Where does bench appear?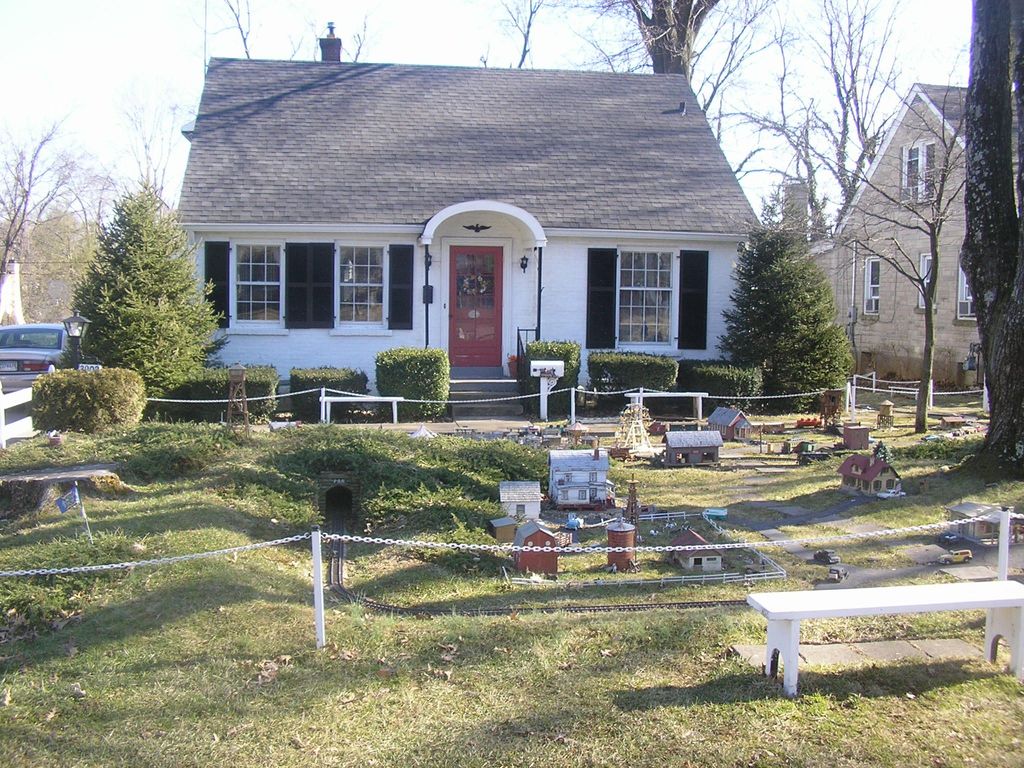
Appears at left=739, top=559, right=1002, bottom=703.
